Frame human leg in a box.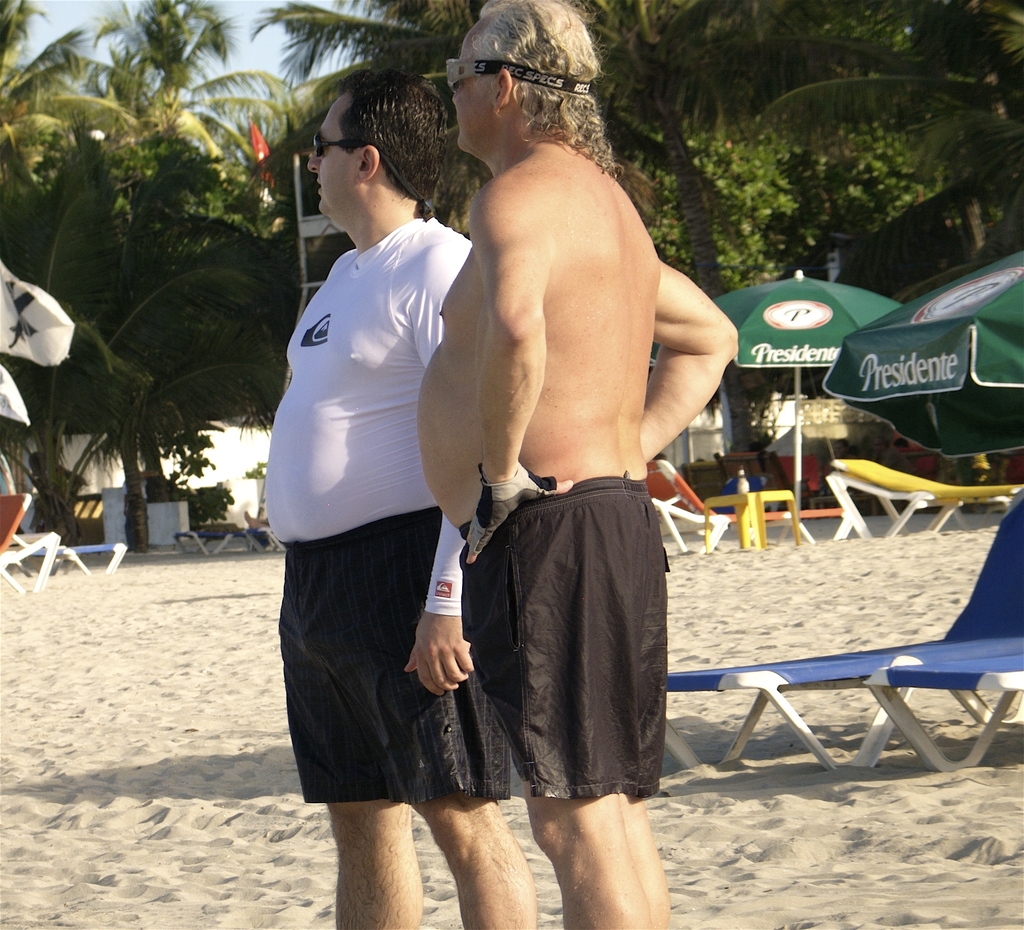
select_region(412, 793, 538, 929).
